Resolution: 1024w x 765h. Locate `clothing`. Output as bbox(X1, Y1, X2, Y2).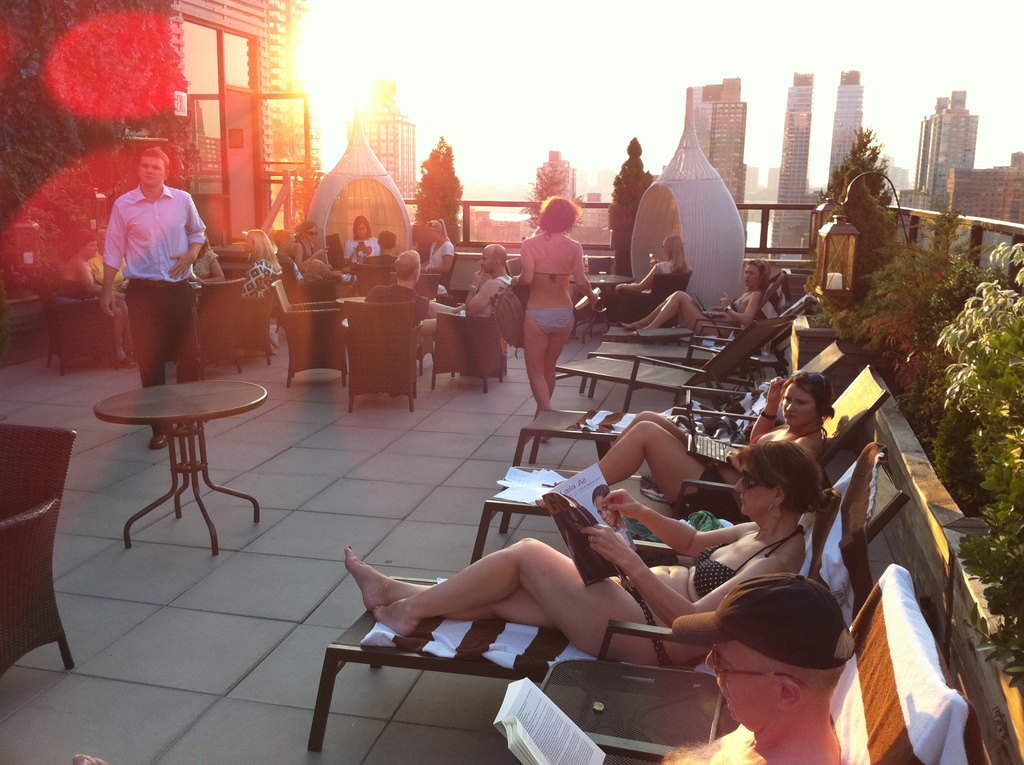
bbox(190, 250, 220, 284).
